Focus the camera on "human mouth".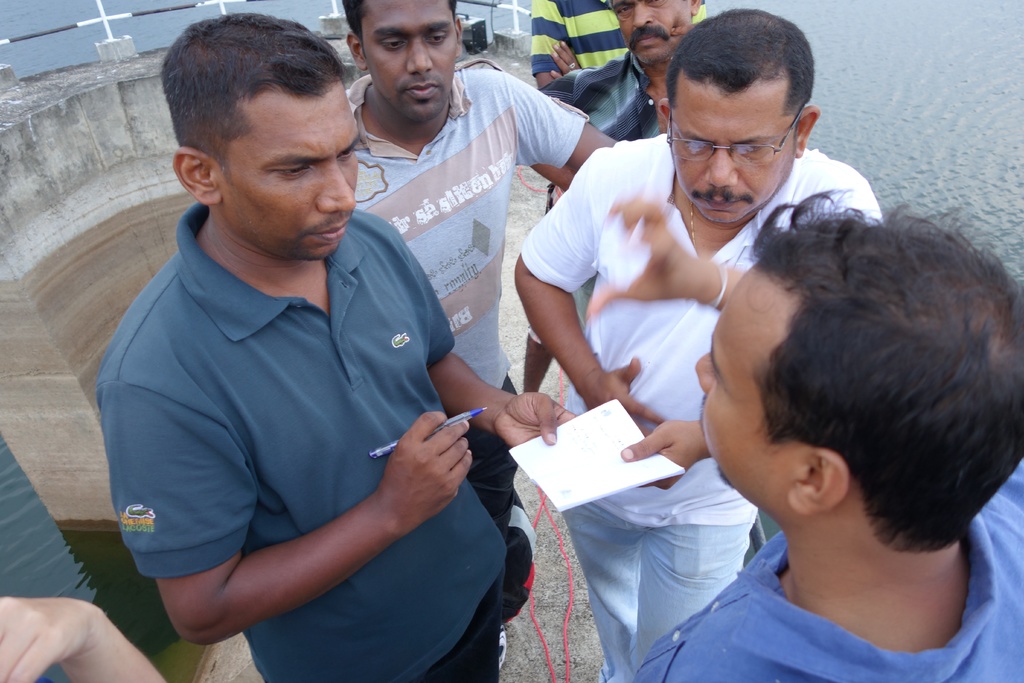
Focus region: 316,218,343,243.
